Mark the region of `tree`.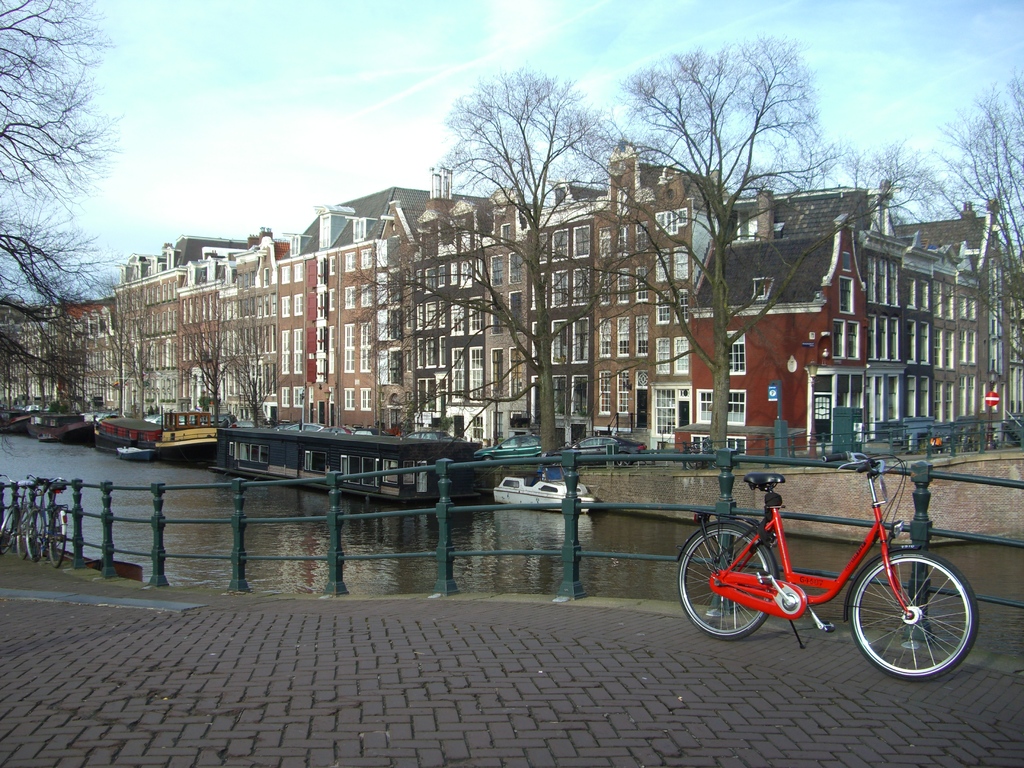
Region: <box>554,42,836,458</box>.
